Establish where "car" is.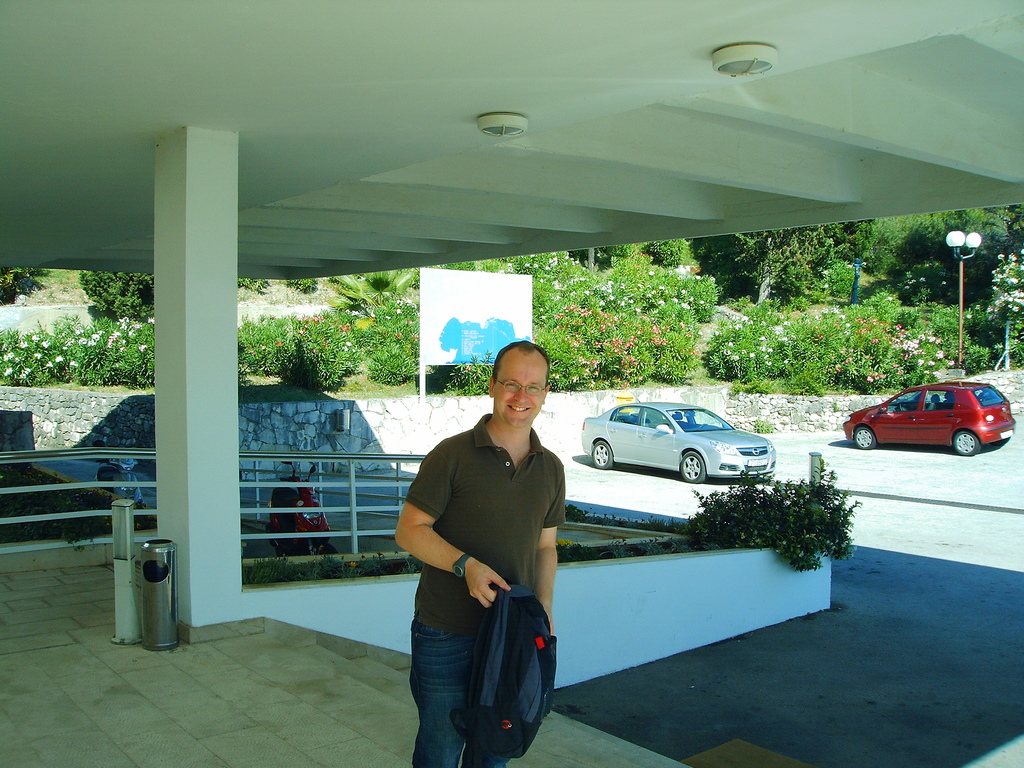
Established at 842/378/1017/455.
